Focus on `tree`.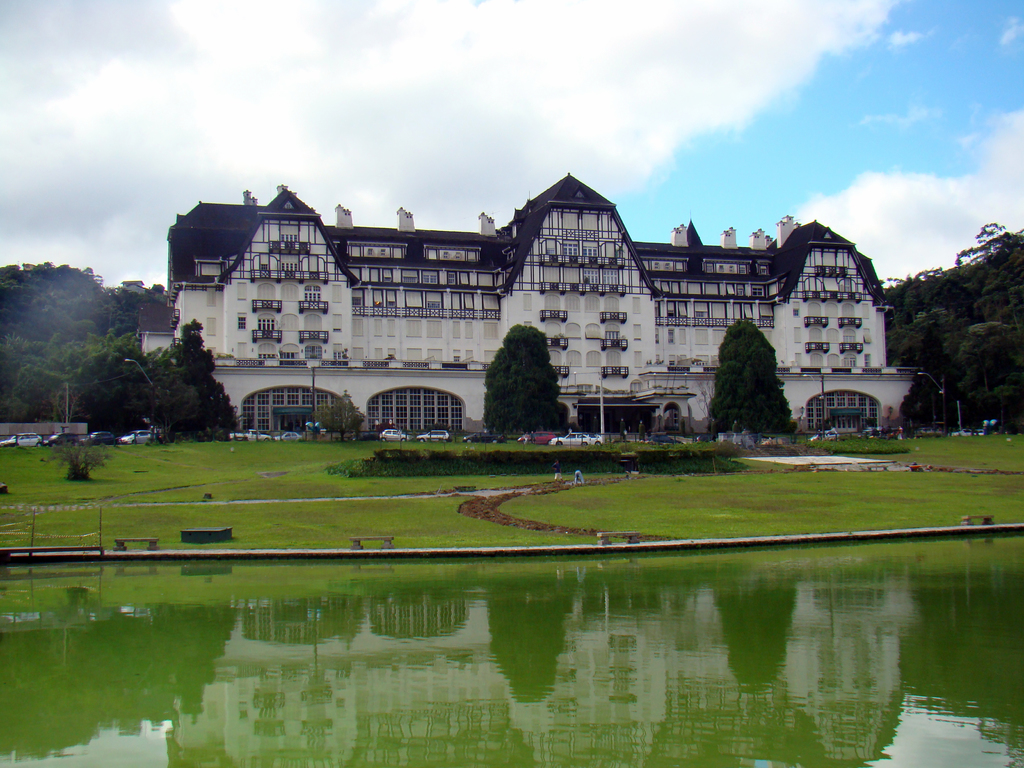
Focused at bbox(148, 308, 240, 444).
